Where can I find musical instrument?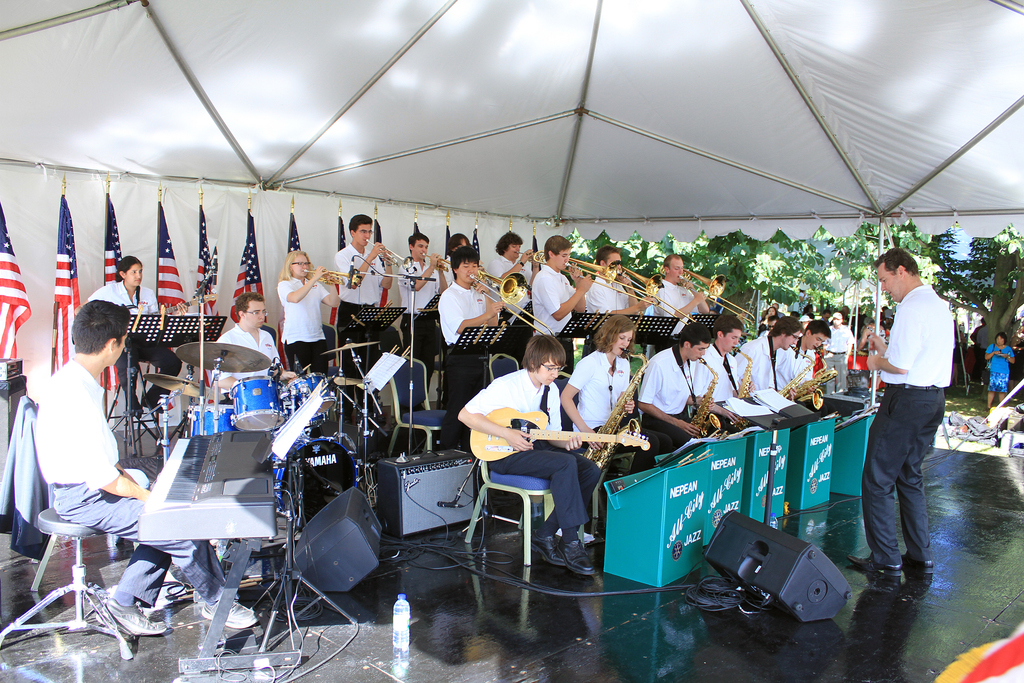
You can find it at rect(461, 401, 652, 466).
